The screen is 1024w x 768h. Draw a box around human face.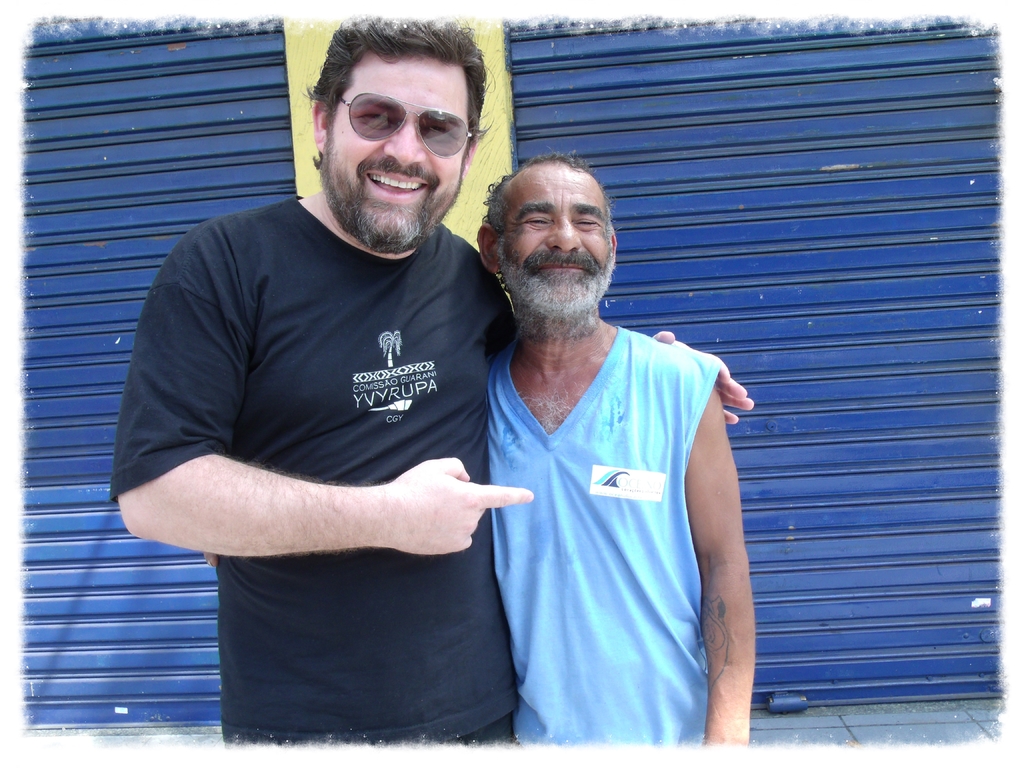
BBox(329, 50, 469, 244).
